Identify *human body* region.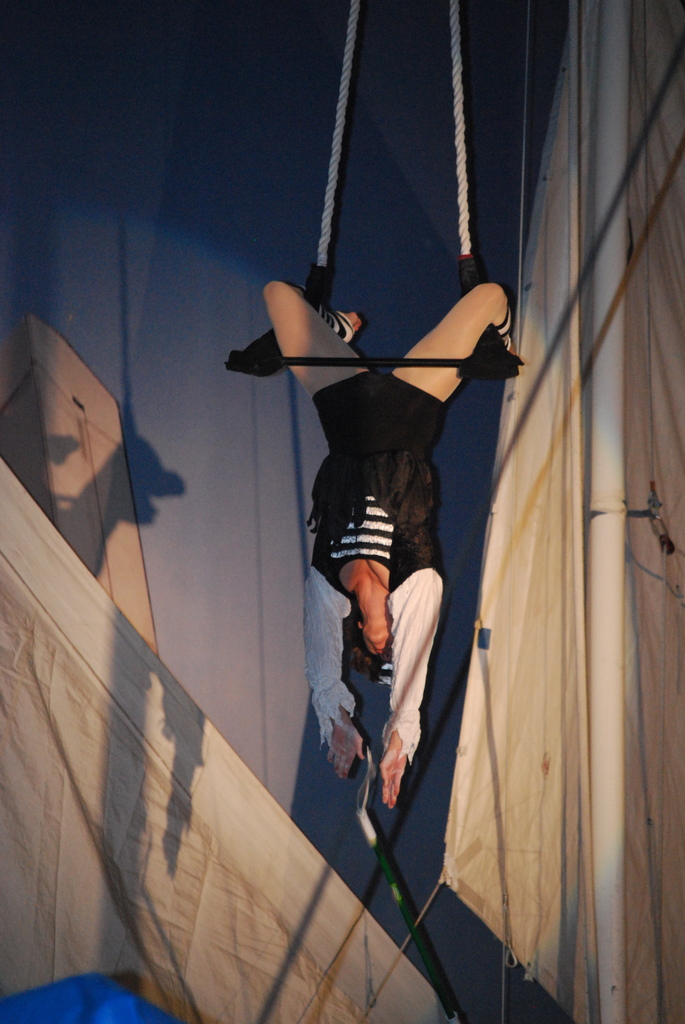
Region: bbox=(252, 283, 518, 809).
